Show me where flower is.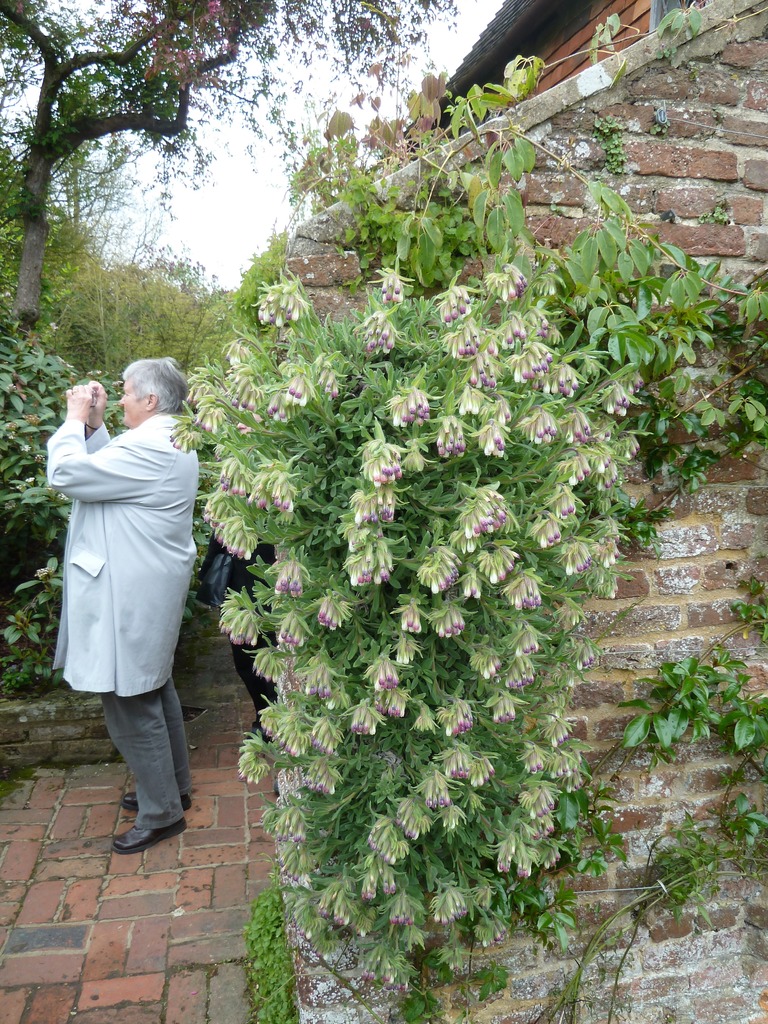
flower is at box(44, 320, 58, 334).
